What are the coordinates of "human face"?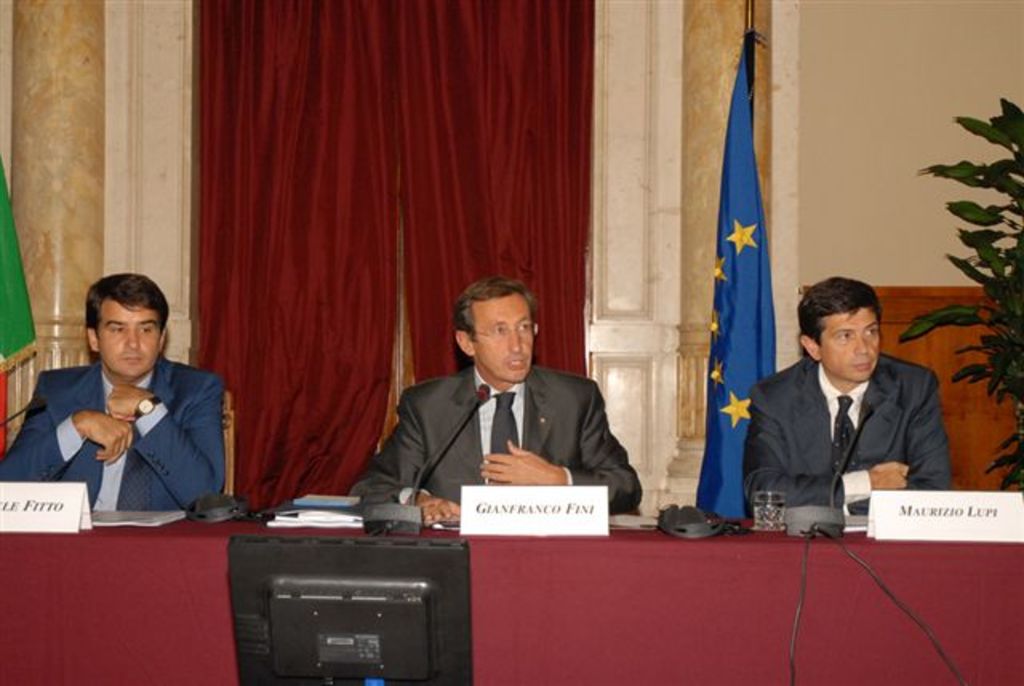
<box>822,307,883,381</box>.
